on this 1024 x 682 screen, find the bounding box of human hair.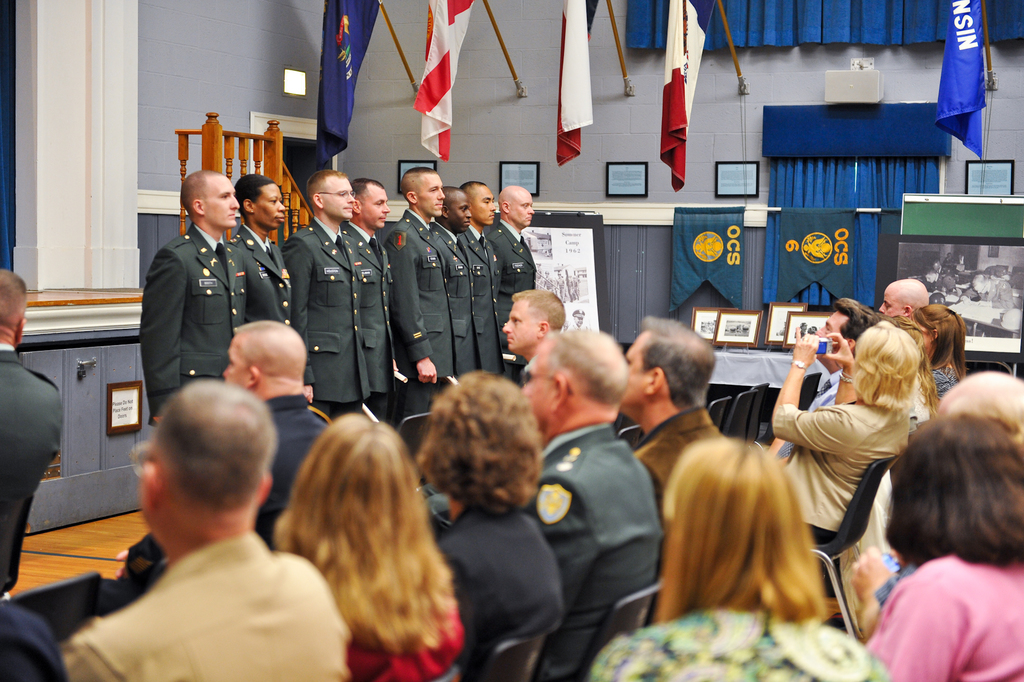
Bounding box: bbox=[259, 419, 465, 661].
